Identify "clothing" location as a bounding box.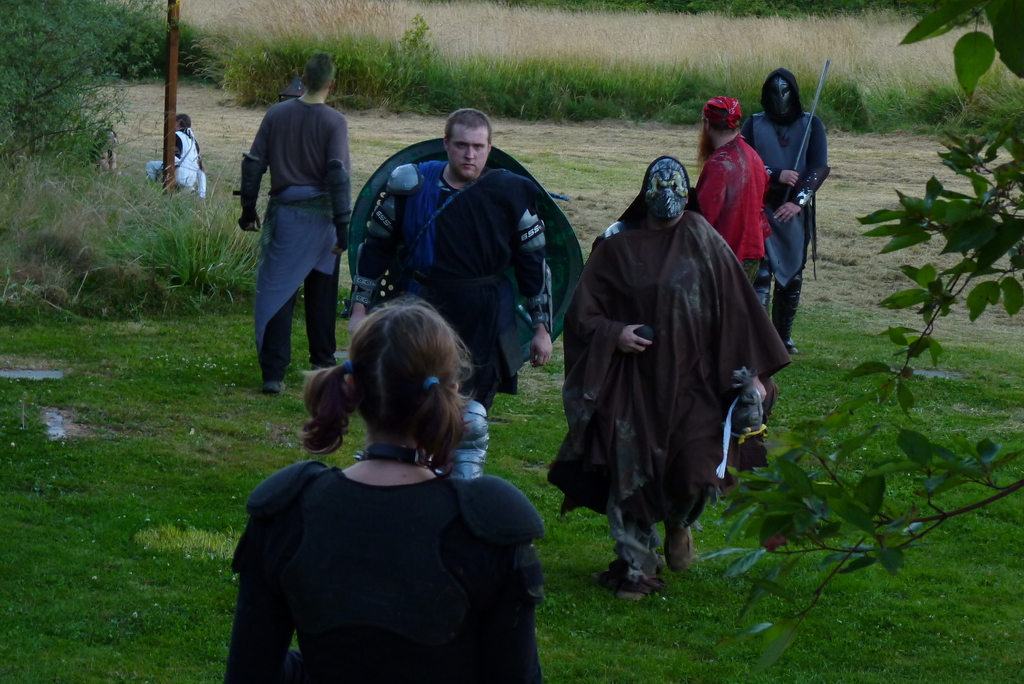
region(692, 134, 769, 289).
